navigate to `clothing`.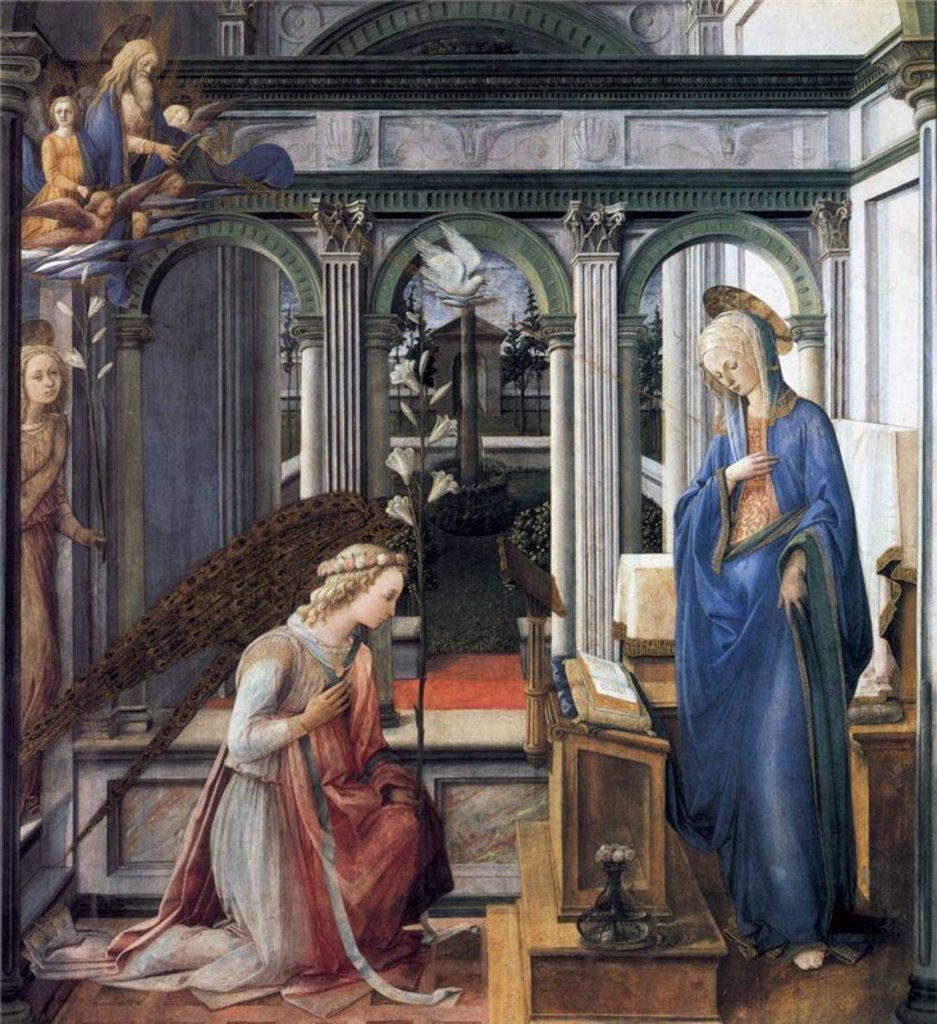
Navigation target: rect(19, 132, 95, 243).
